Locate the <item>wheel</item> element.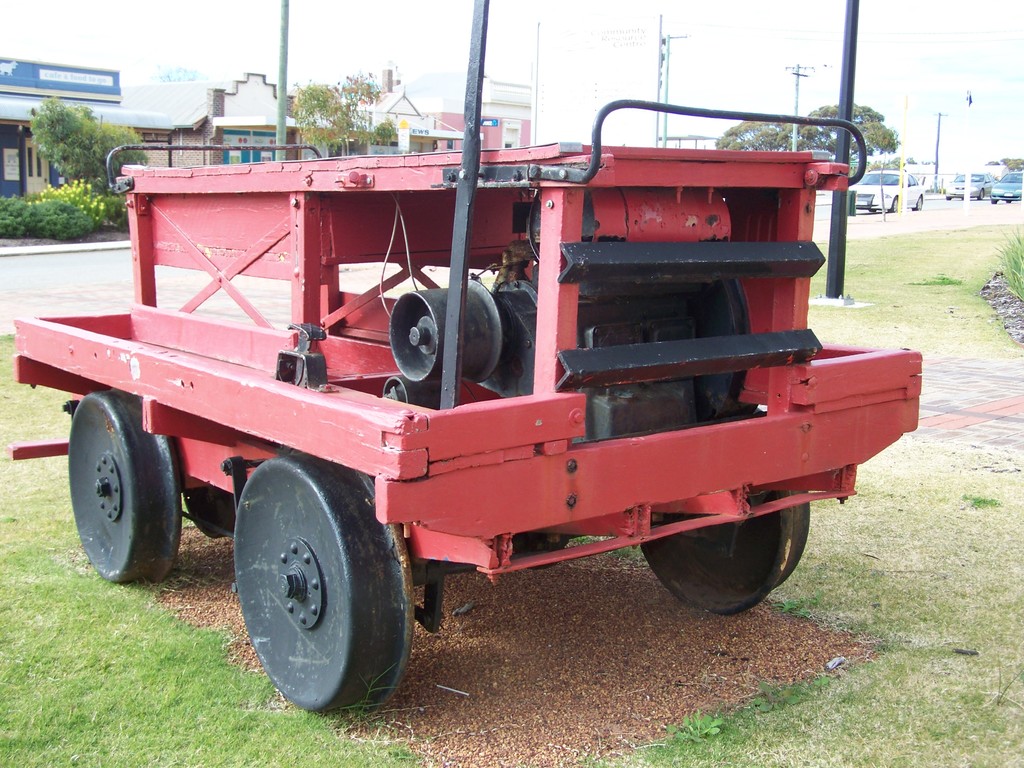
Element bbox: bbox(216, 477, 406, 704).
